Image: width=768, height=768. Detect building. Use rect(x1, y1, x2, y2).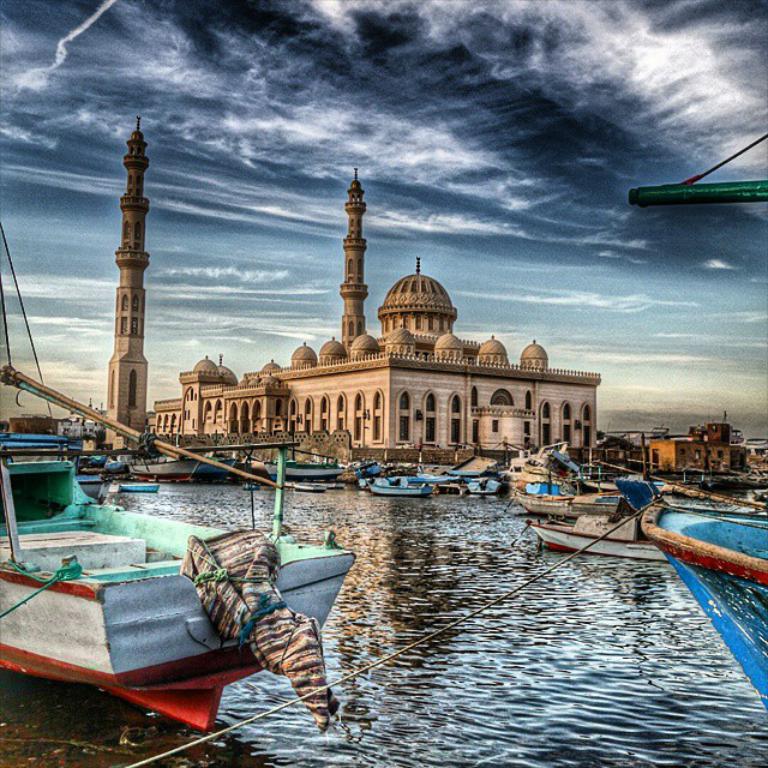
rect(50, 416, 104, 438).
